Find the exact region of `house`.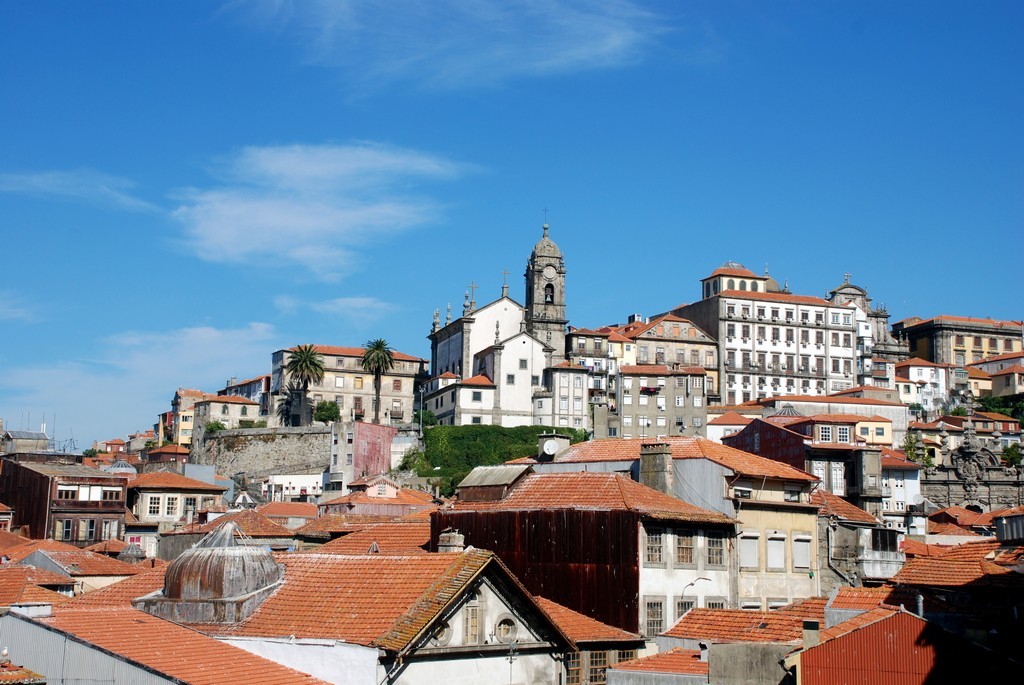
Exact region: 5, 544, 139, 593.
